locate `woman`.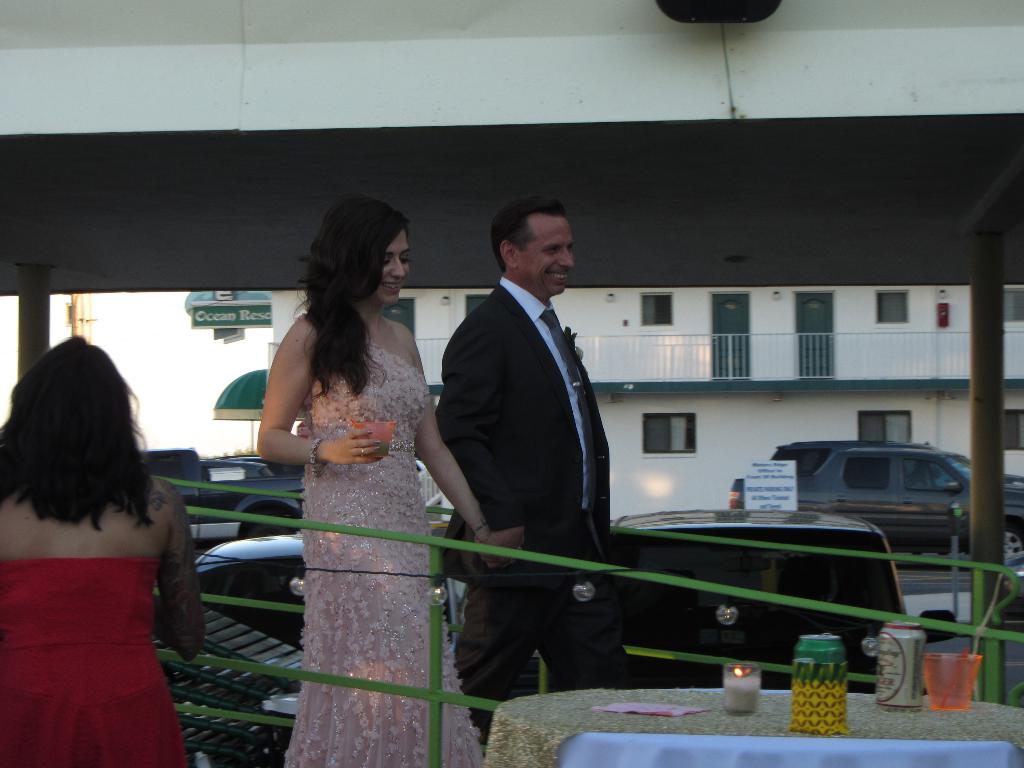
Bounding box: crop(0, 332, 216, 767).
